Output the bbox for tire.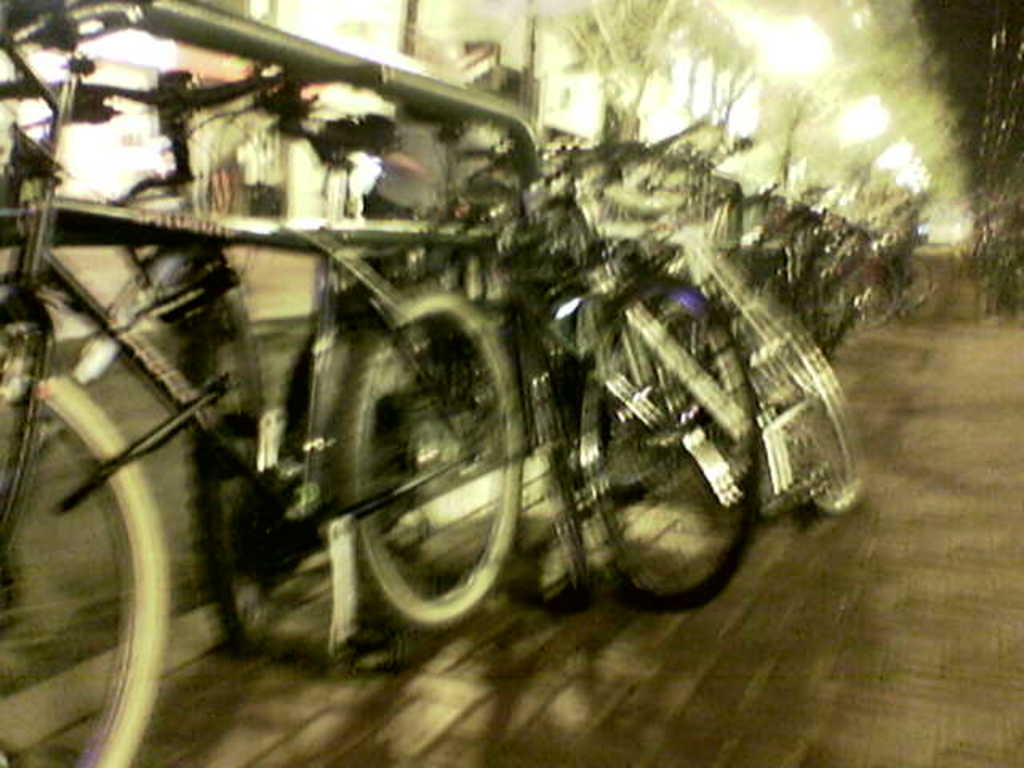
[733, 290, 862, 514].
